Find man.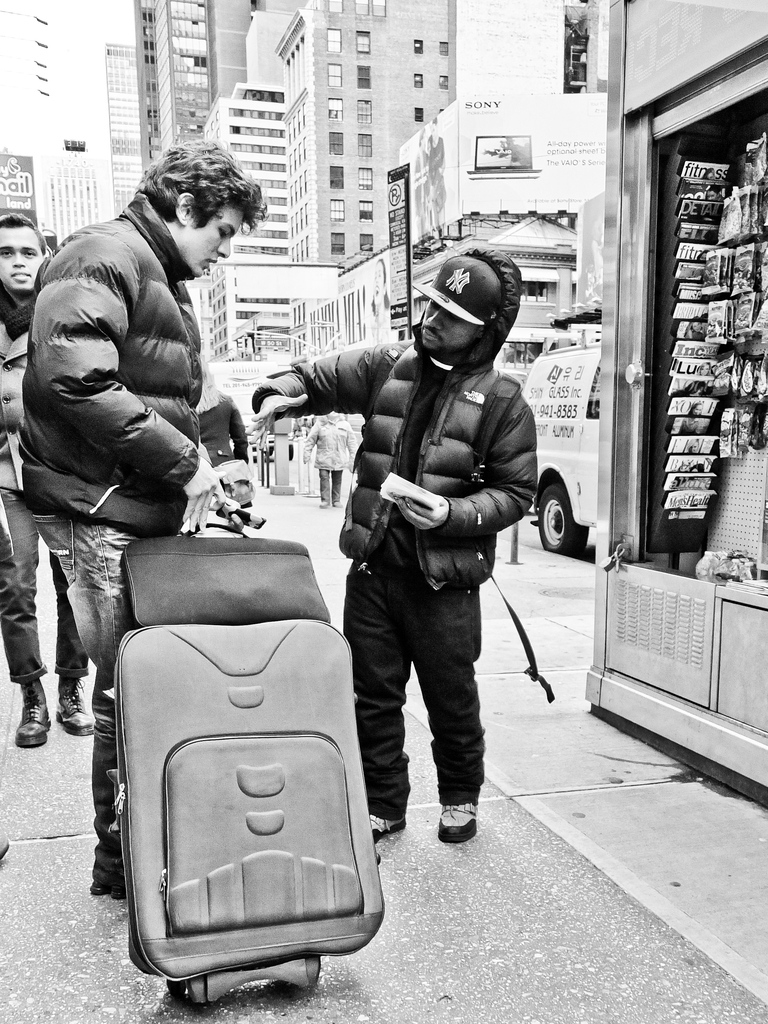
(14, 135, 268, 898).
